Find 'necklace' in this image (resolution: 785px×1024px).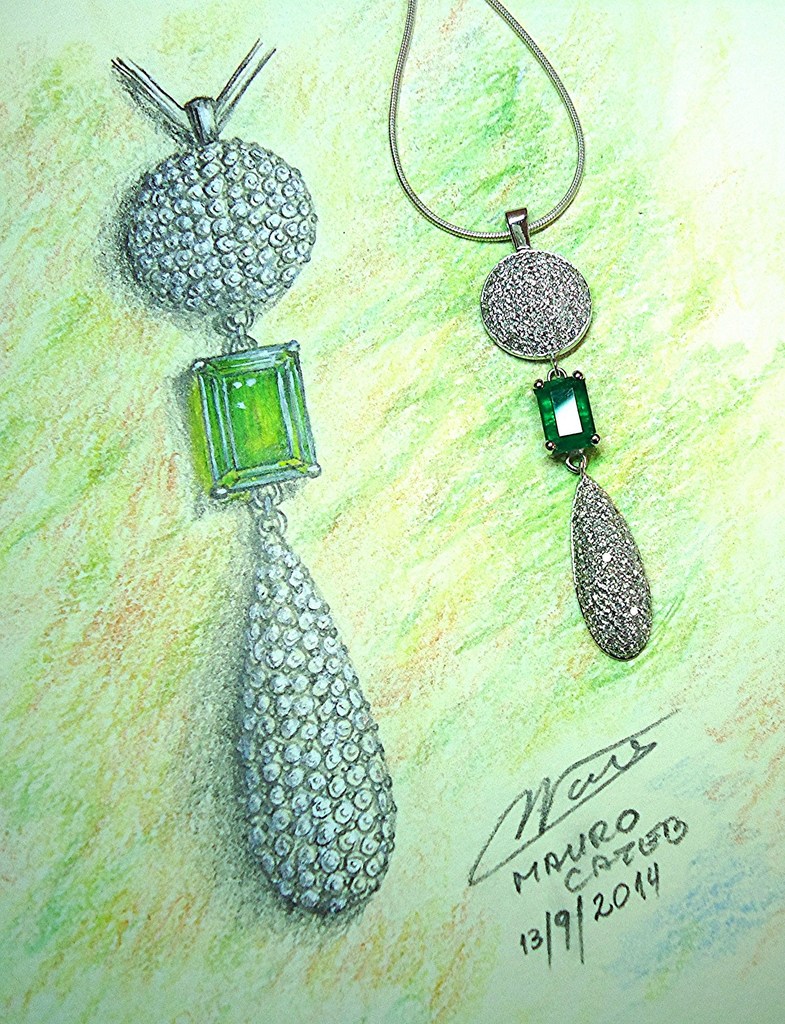
(left=385, top=0, right=651, bottom=662).
